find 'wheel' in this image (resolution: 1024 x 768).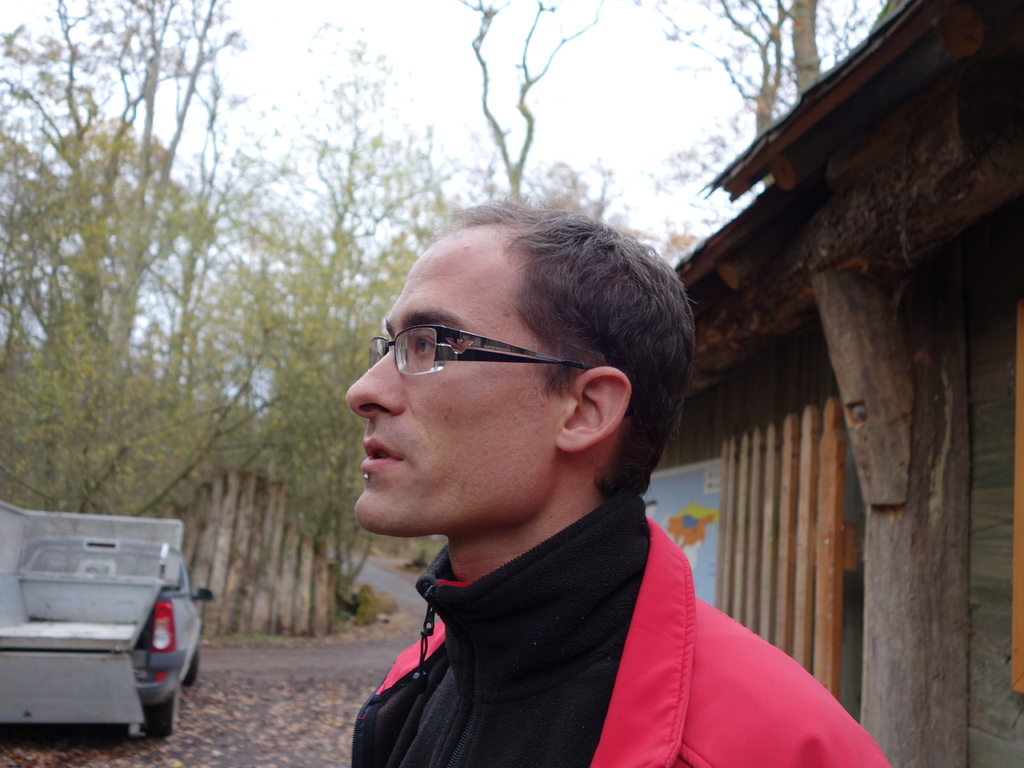
Rect(140, 684, 181, 738).
